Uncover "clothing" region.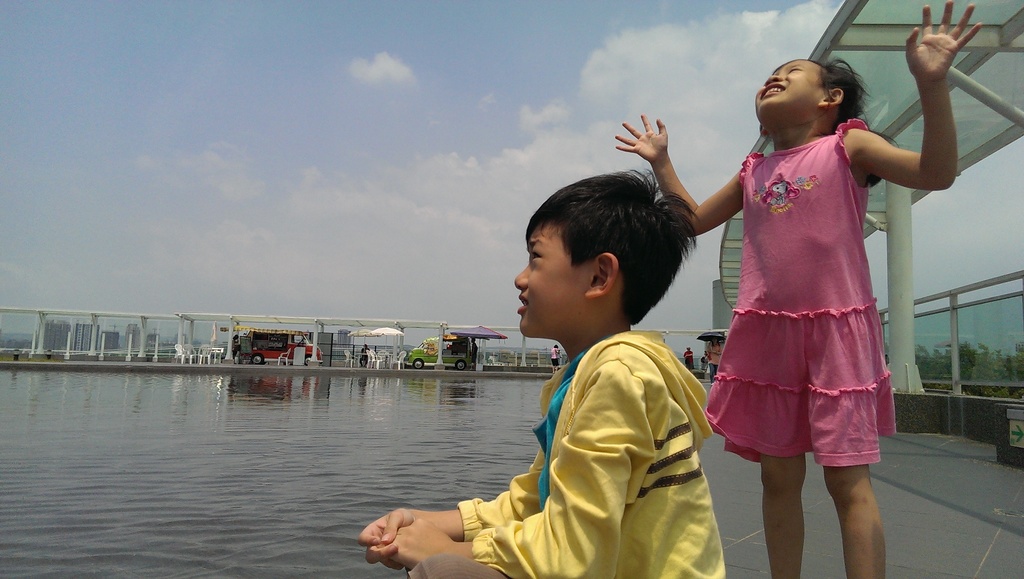
Uncovered: bbox=(460, 325, 732, 578).
